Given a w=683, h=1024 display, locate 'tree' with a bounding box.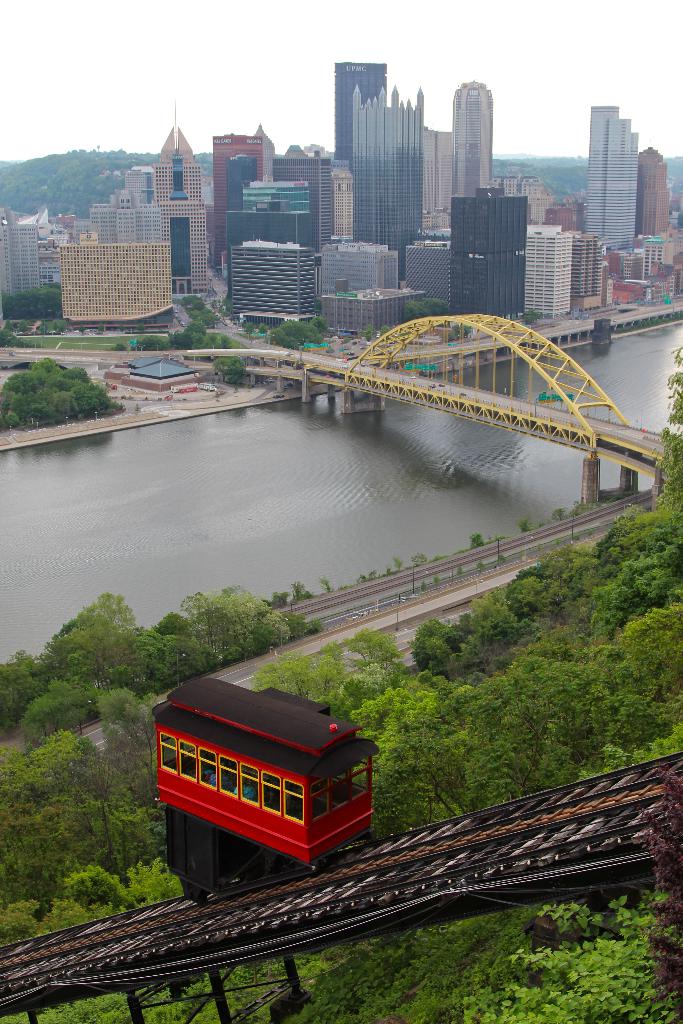
Located: 290/315/331/353.
